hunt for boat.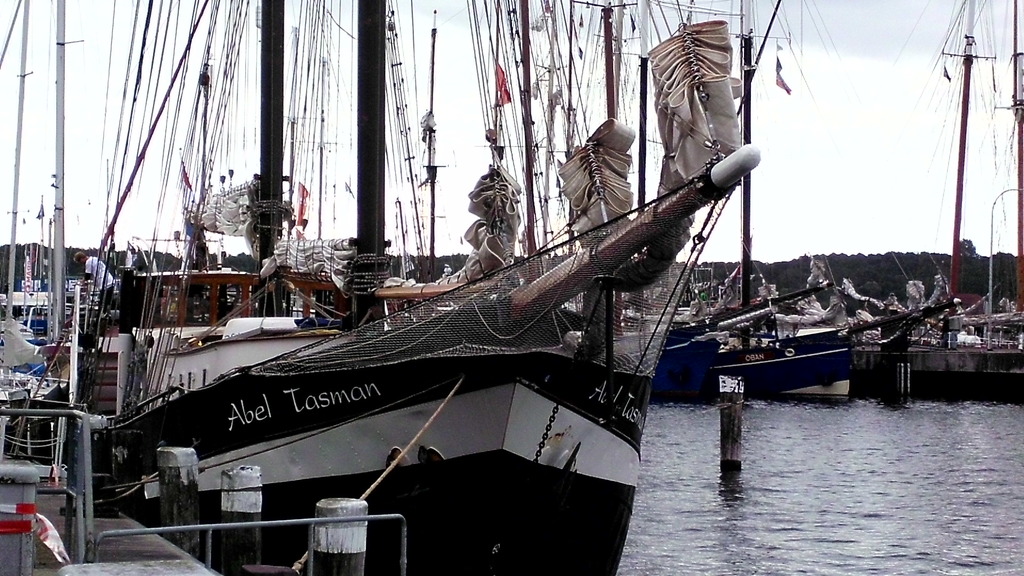
Hunted down at bbox(863, 0, 1023, 396).
